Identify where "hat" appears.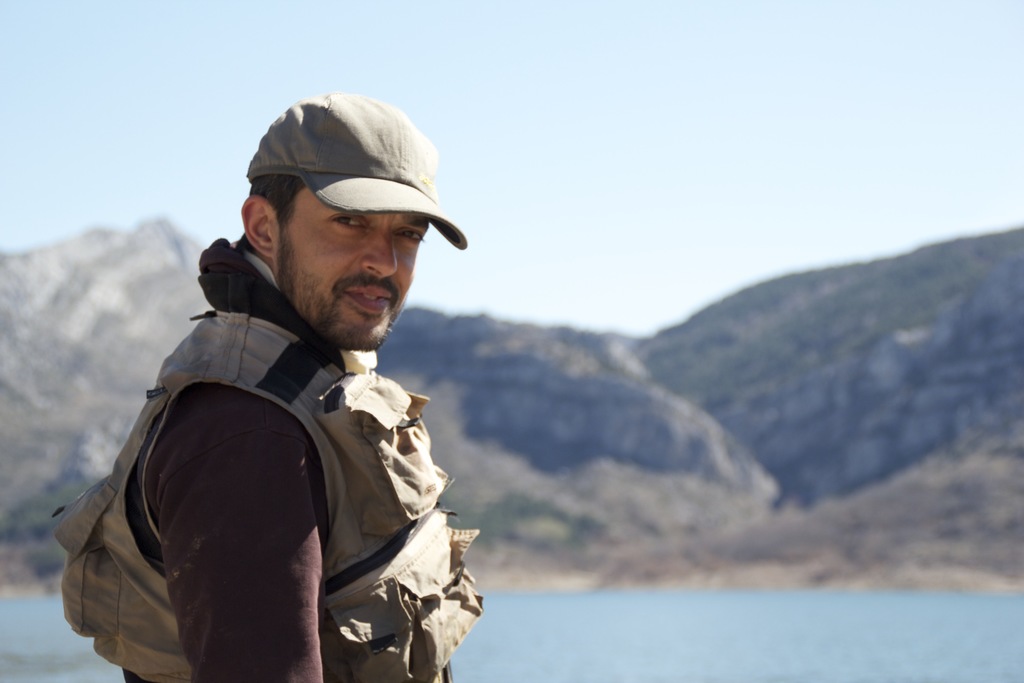
Appears at [246,94,465,249].
